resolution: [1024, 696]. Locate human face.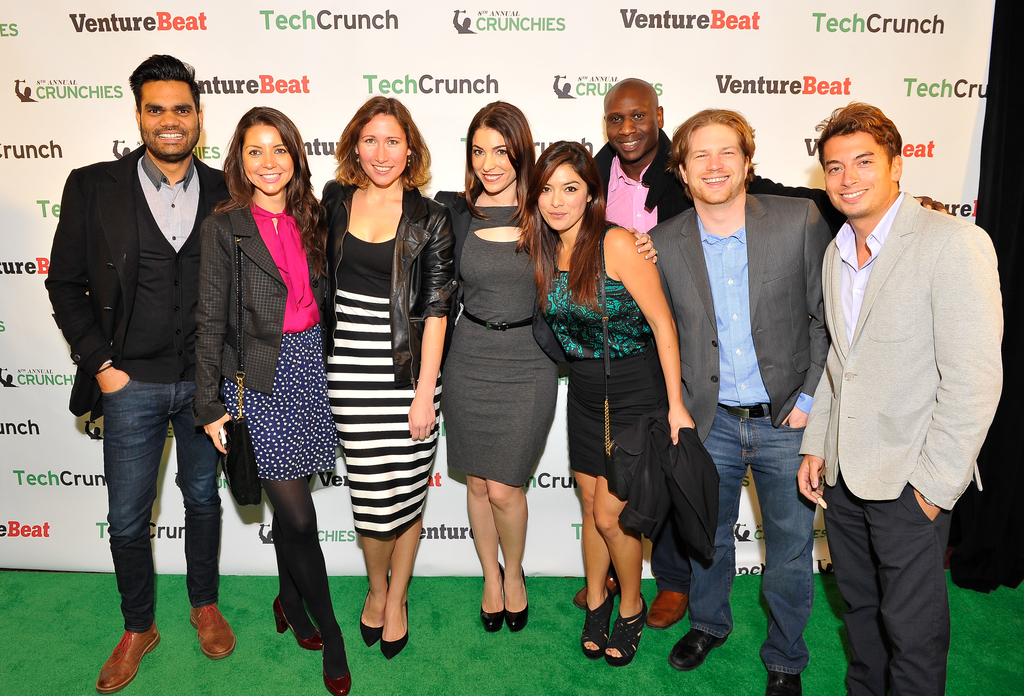
bbox=(138, 80, 200, 161).
